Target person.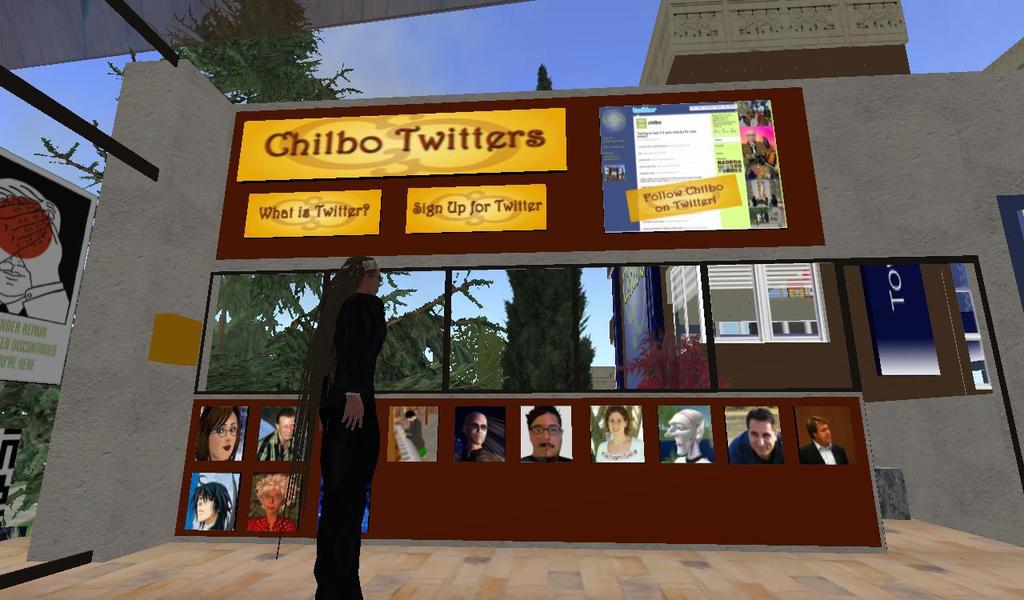
Target region: l=402, t=406, r=428, b=464.
